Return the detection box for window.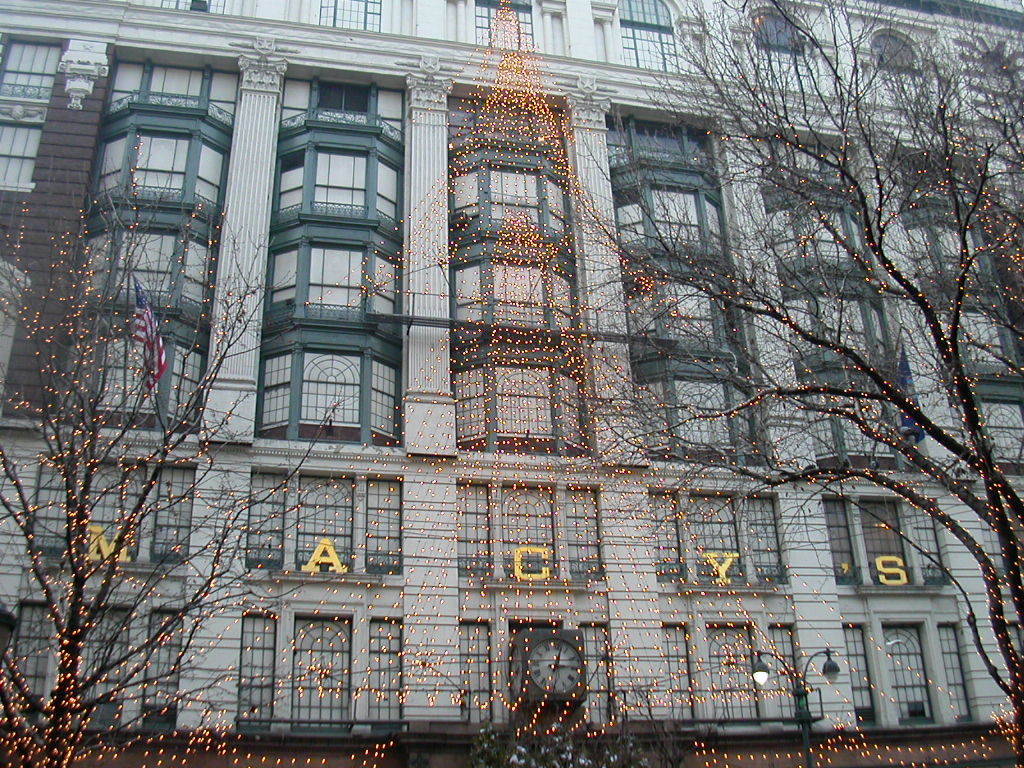
20,455,196,559.
